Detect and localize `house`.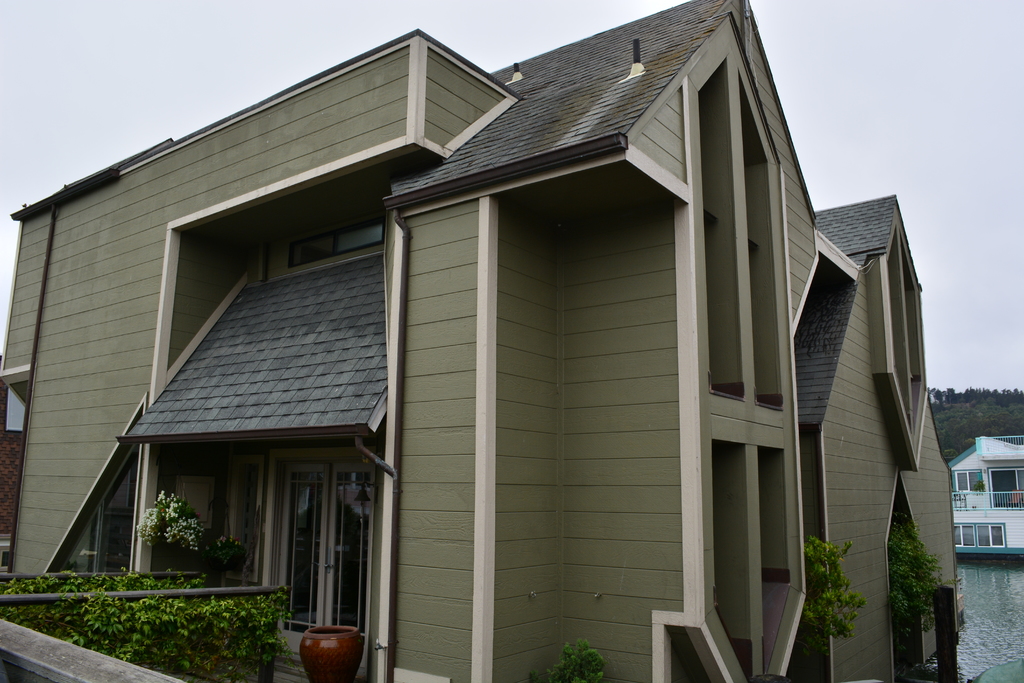
Localized at <box>46,0,949,682</box>.
